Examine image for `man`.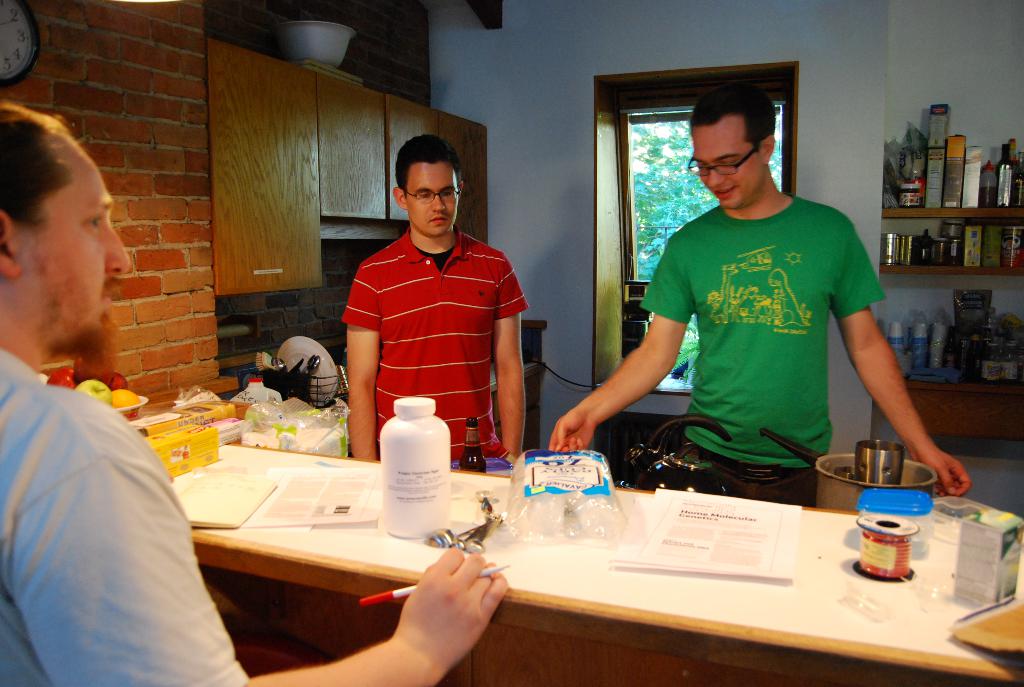
Examination result: [346, 134, 532, 473].
